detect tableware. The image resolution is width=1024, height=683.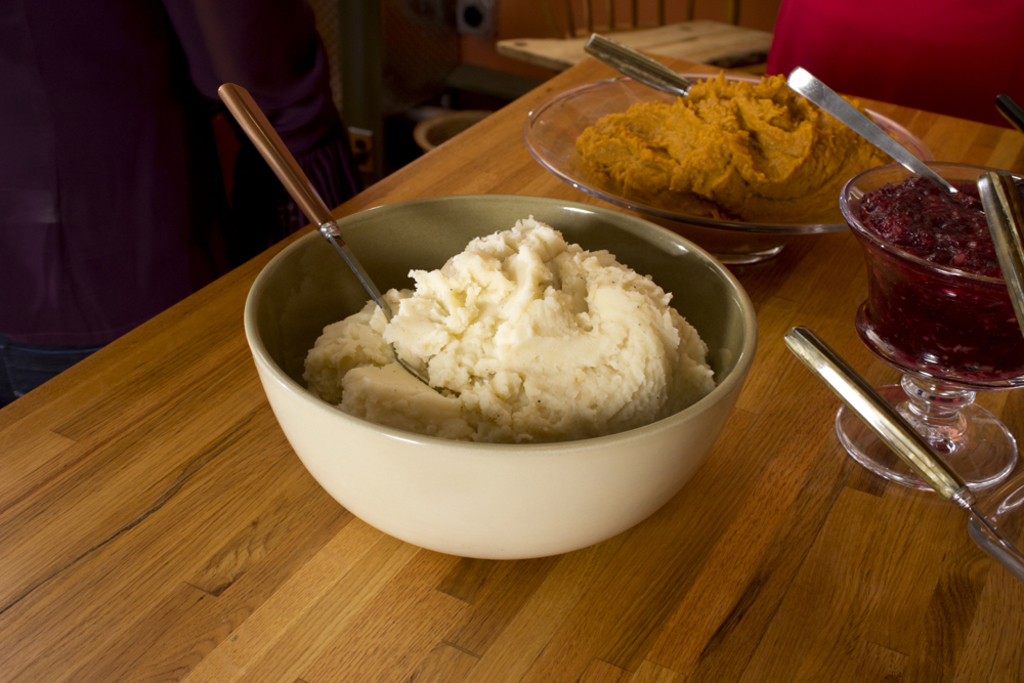
x1=782 y1=324 x2=1023 y2=563.
